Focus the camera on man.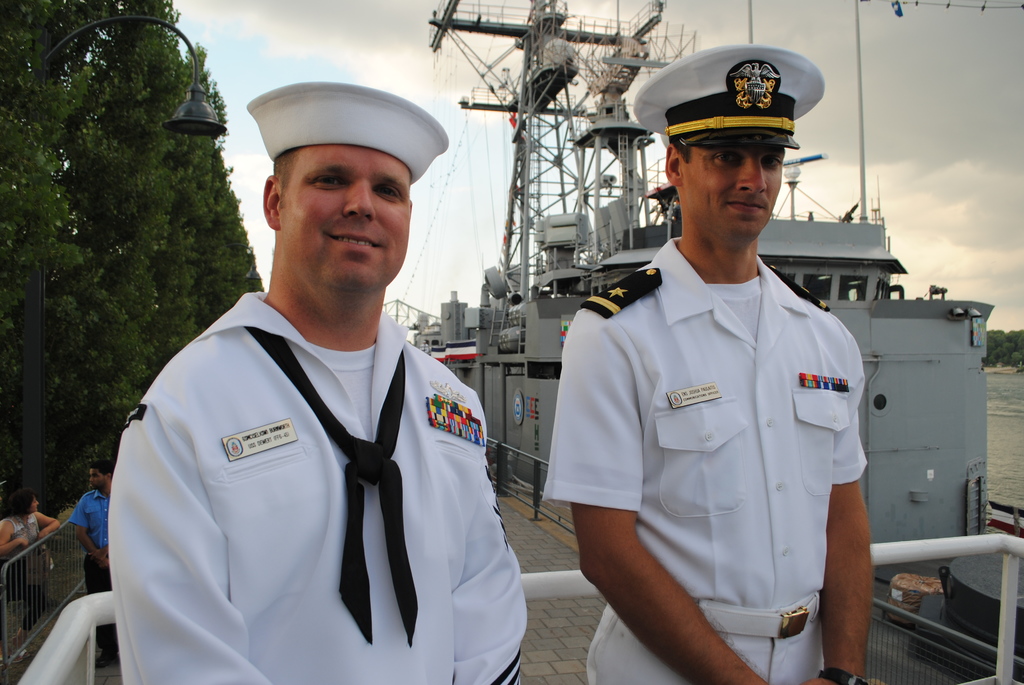
Focus region: Rect(68, 462, 119, 667).
